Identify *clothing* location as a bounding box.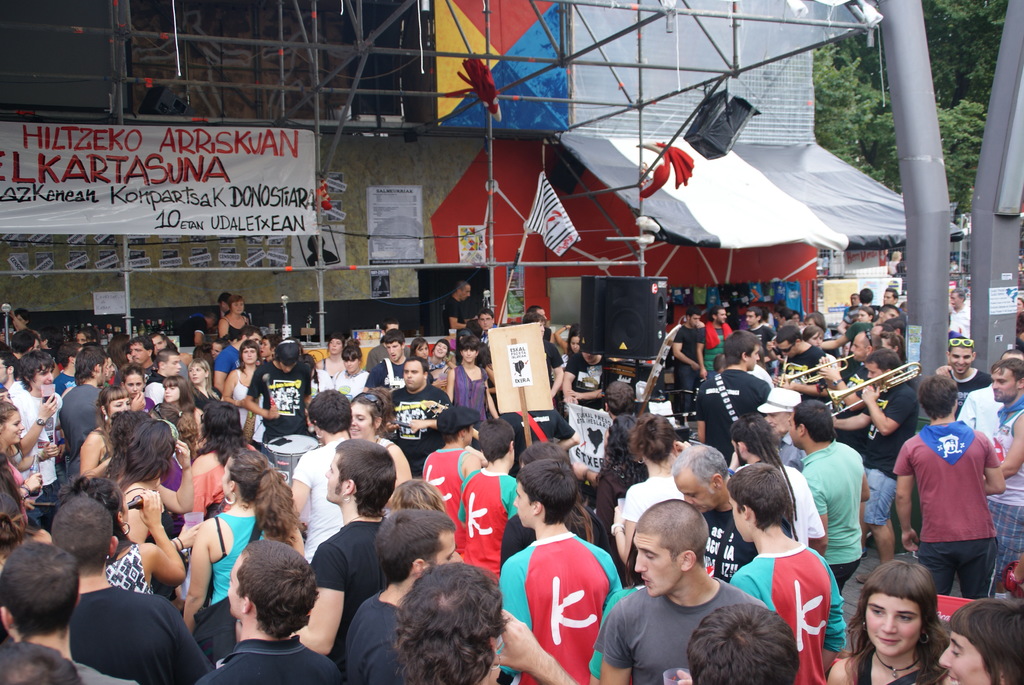
box(291, 437, 349, 555).
